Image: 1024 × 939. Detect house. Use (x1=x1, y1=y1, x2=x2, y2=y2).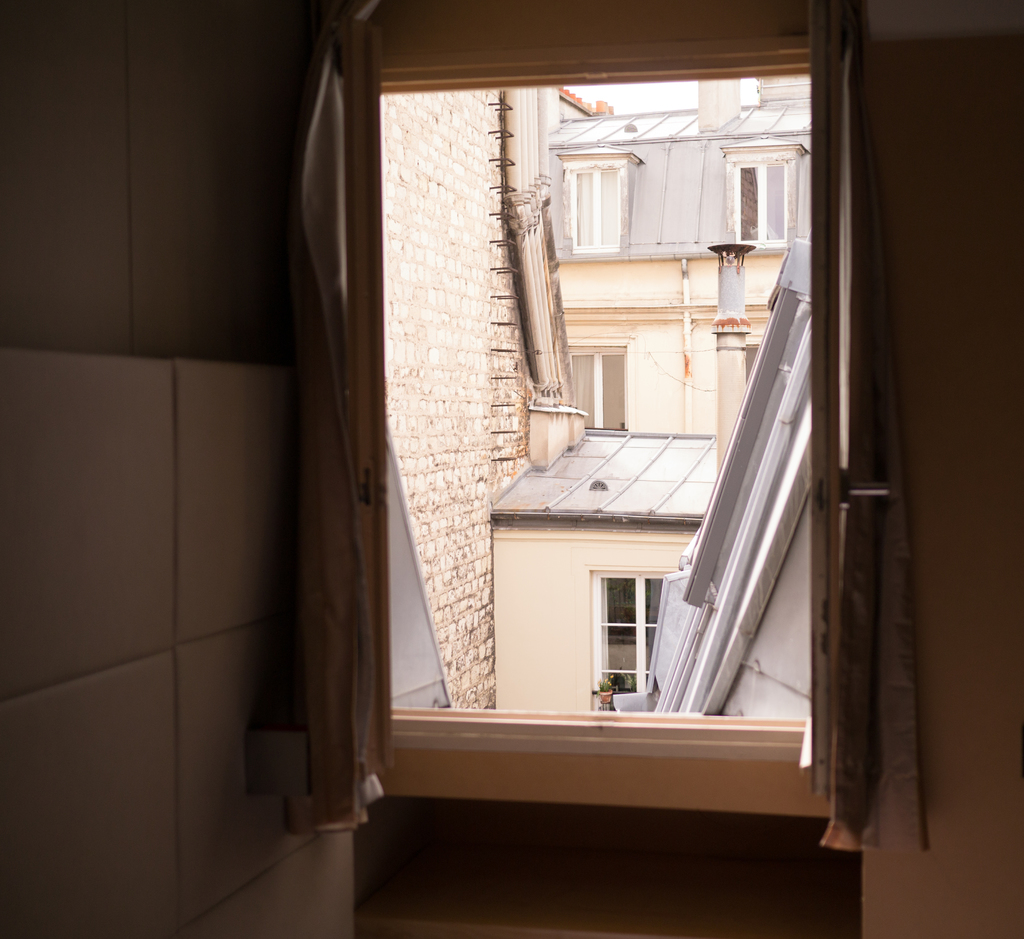
(x1=12, y1=0, x2=1014, y2=934).
